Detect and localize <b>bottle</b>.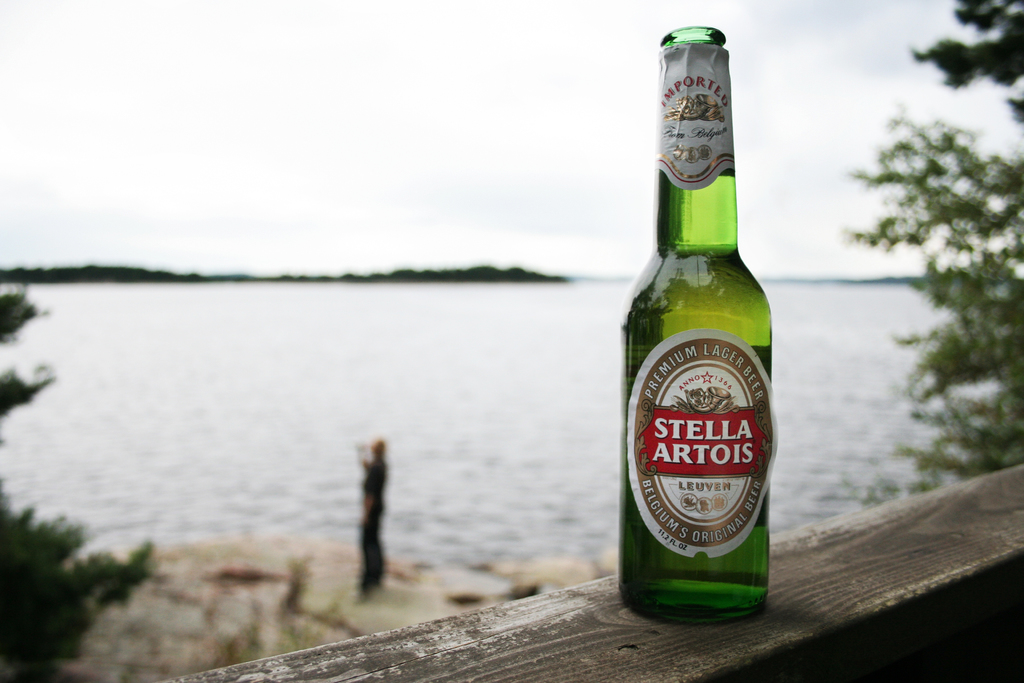
Localized at x1=616, y1=58, x2=783, y2=613.
